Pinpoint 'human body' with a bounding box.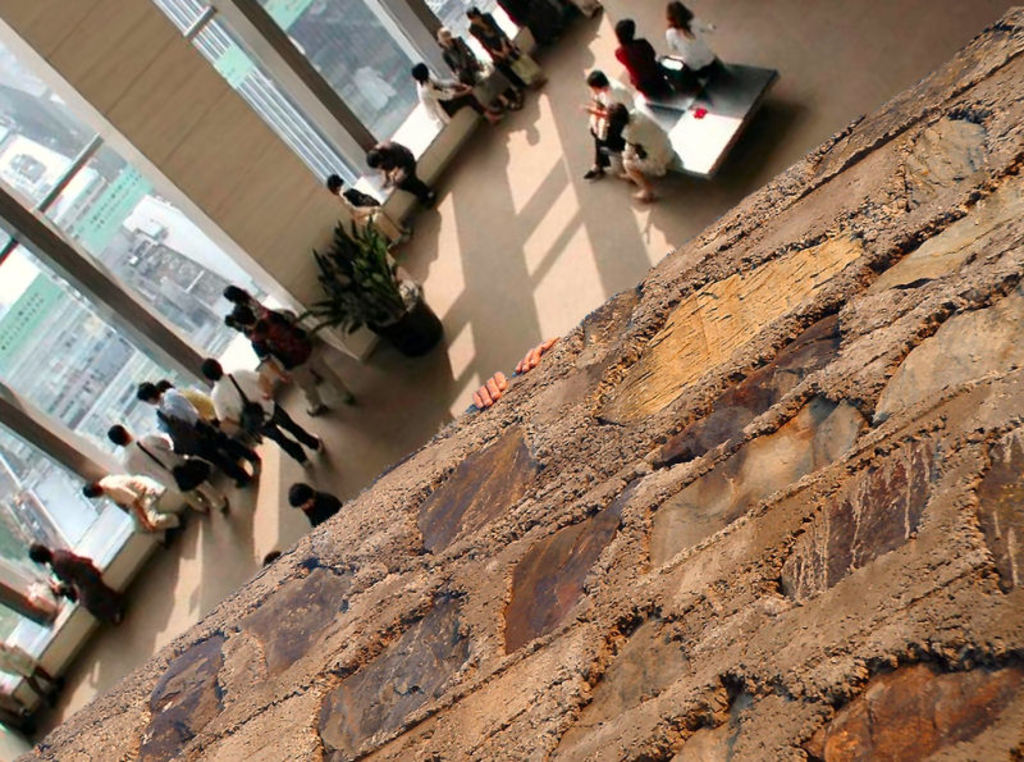
detection(467, 12, 548, 83).
